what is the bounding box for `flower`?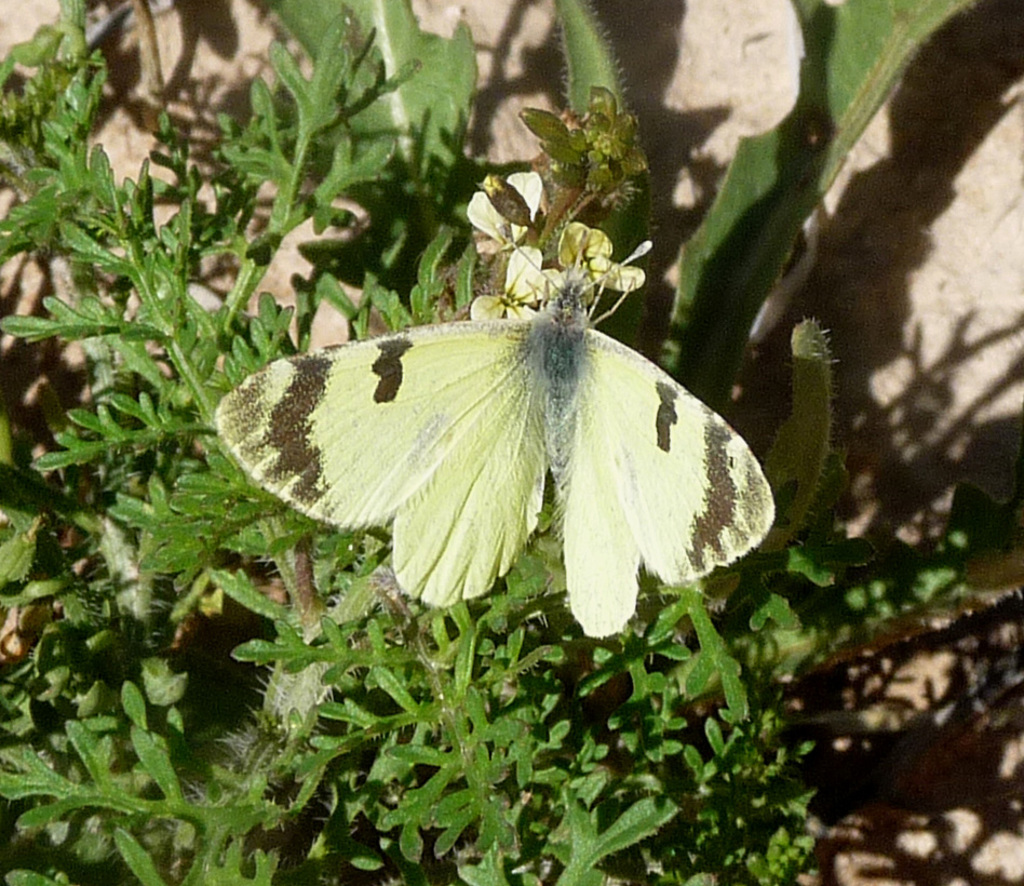
locate(479, 239, 563, 317).
